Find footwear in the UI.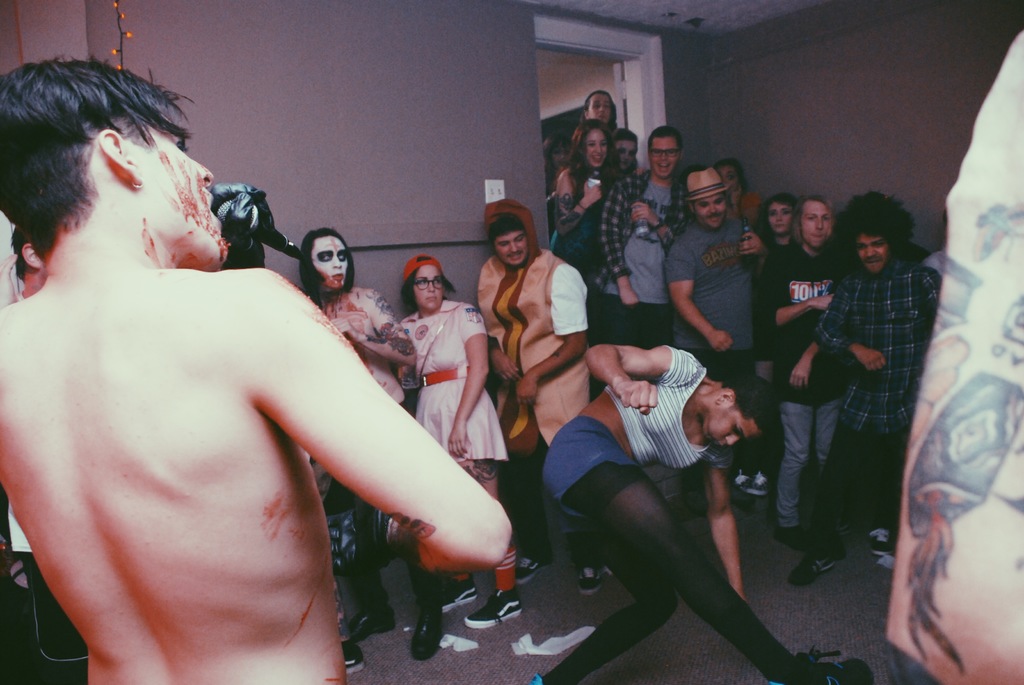
UI element at 871, 526, 892, 560.
